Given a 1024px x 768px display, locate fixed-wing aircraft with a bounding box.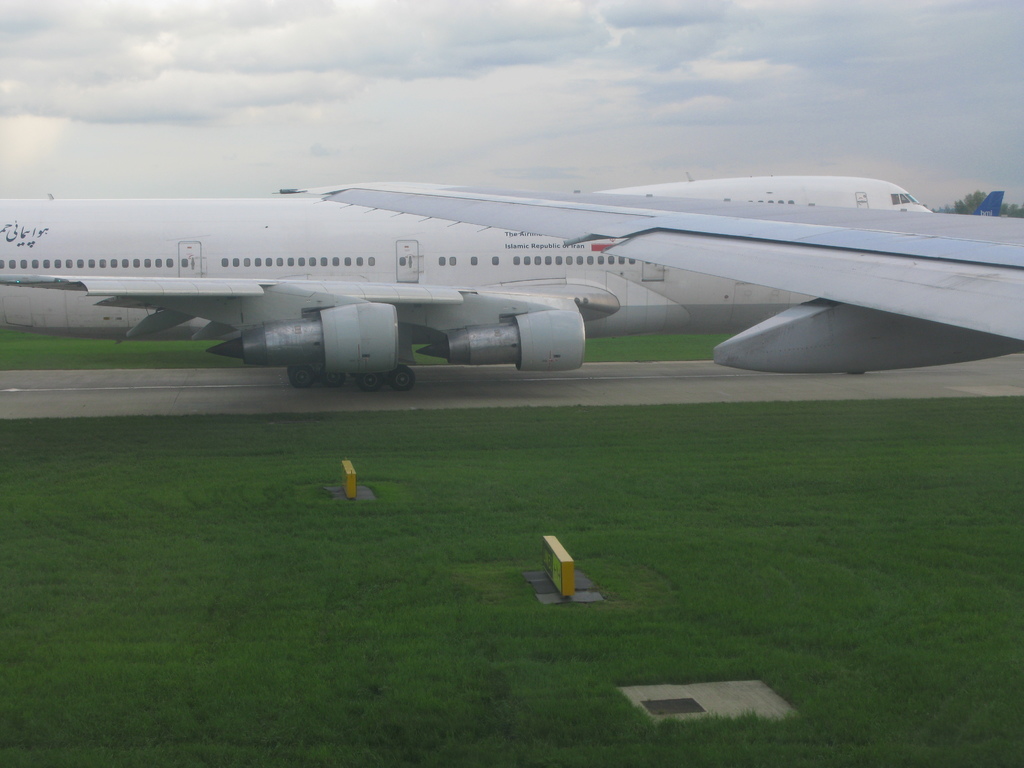
Located: <bbox>0, 173, 947, 392</bbox>.
